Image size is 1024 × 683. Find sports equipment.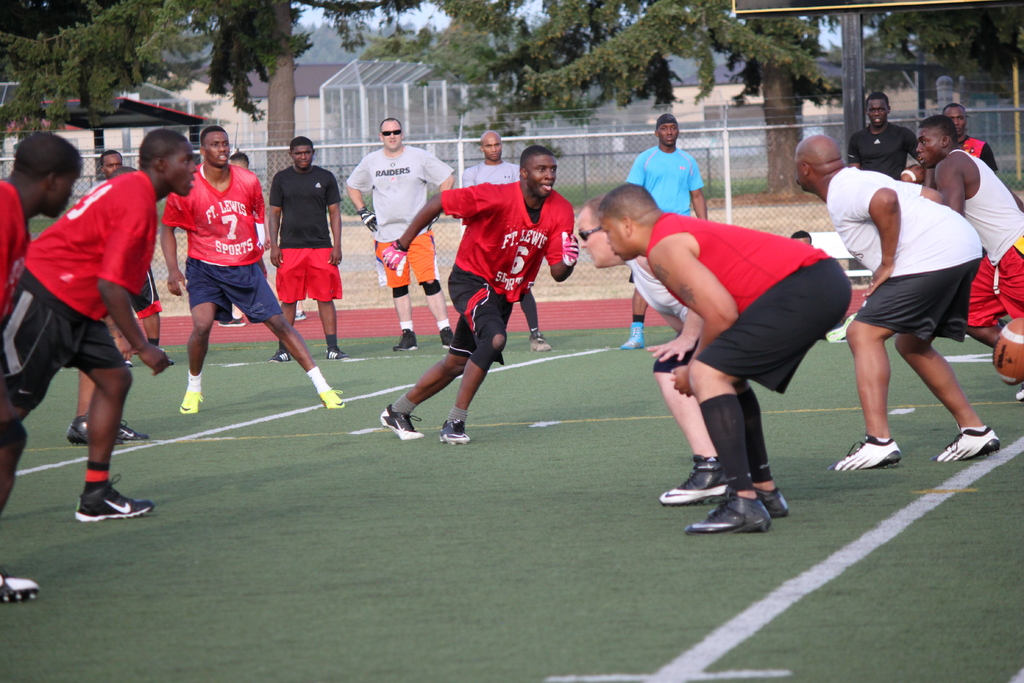
pyautogui.locateOnScreen(69, 410, 148, 443).
